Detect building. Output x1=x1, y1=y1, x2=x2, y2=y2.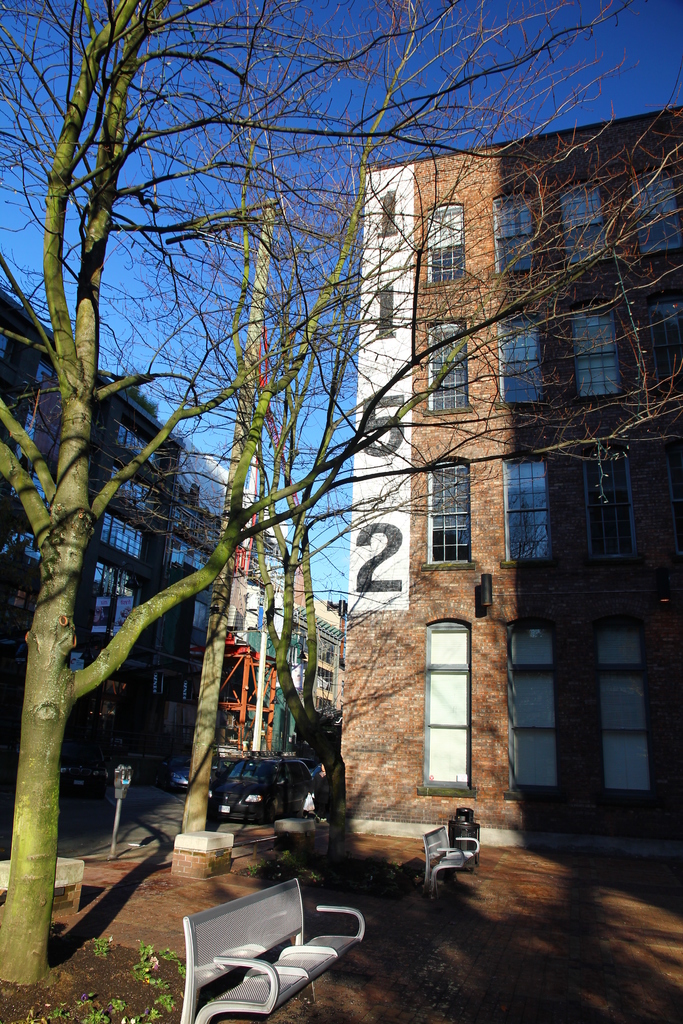
x1=330, y1=96, x2=682, y2=870.
